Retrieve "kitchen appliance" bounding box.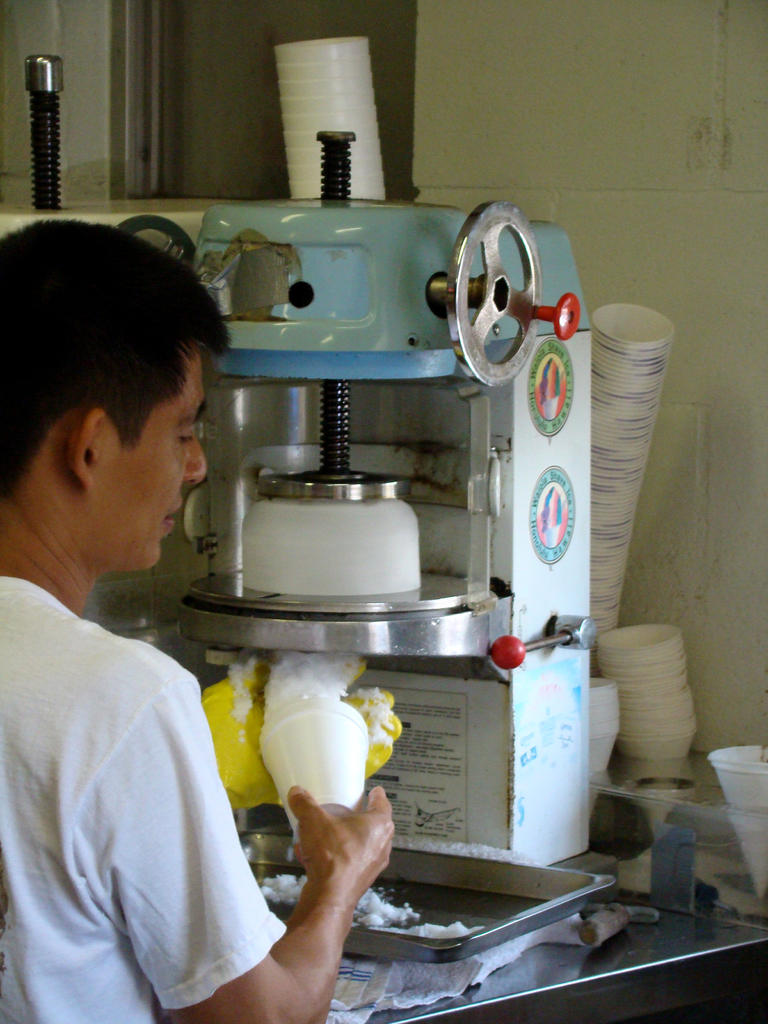
Bounding box: <box>236,832,619,960</box>.
